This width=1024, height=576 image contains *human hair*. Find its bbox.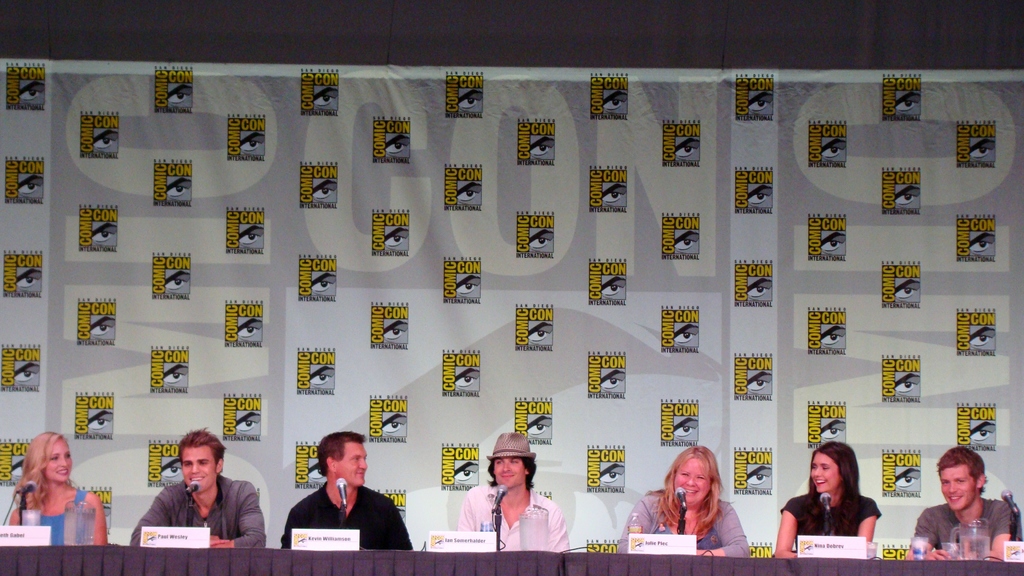
region(662, 448, 724, 537).
